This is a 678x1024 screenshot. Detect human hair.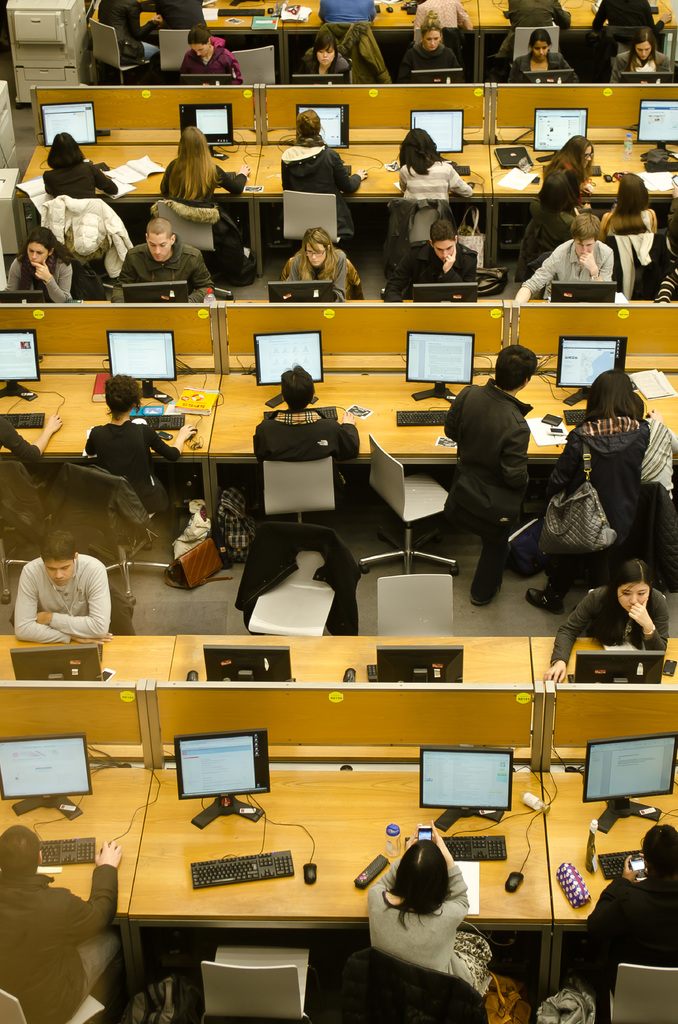
locate(421, 13, 447, 29).
